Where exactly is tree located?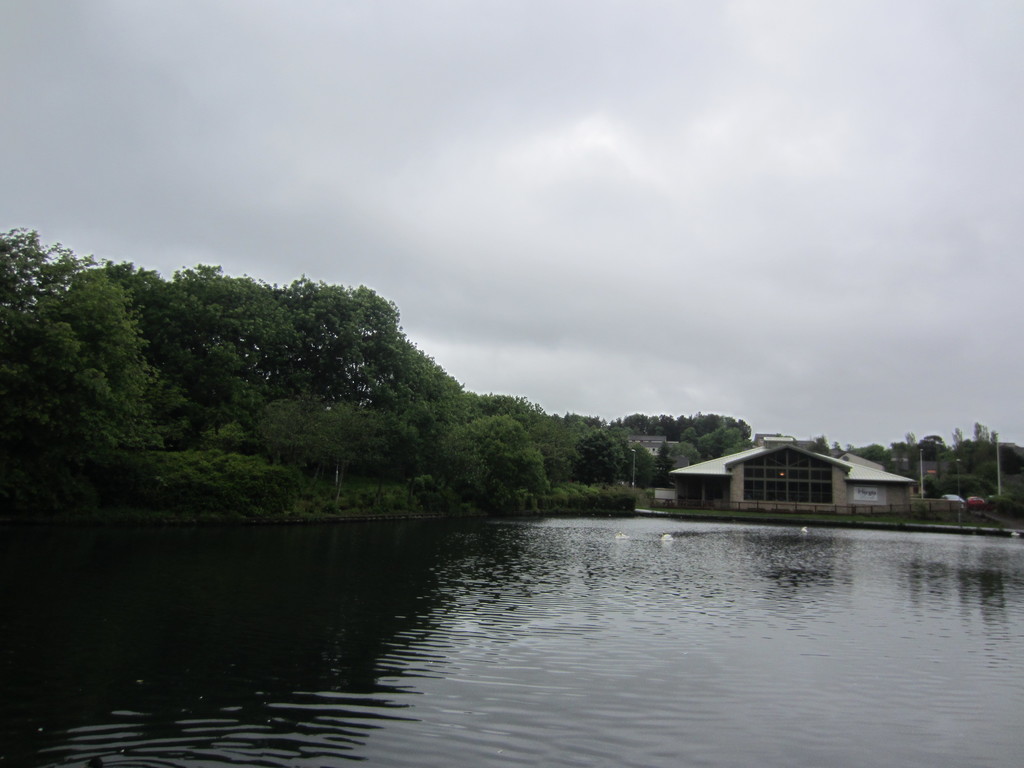
Its bounding box is Rect(473, 394, 555, 452).
